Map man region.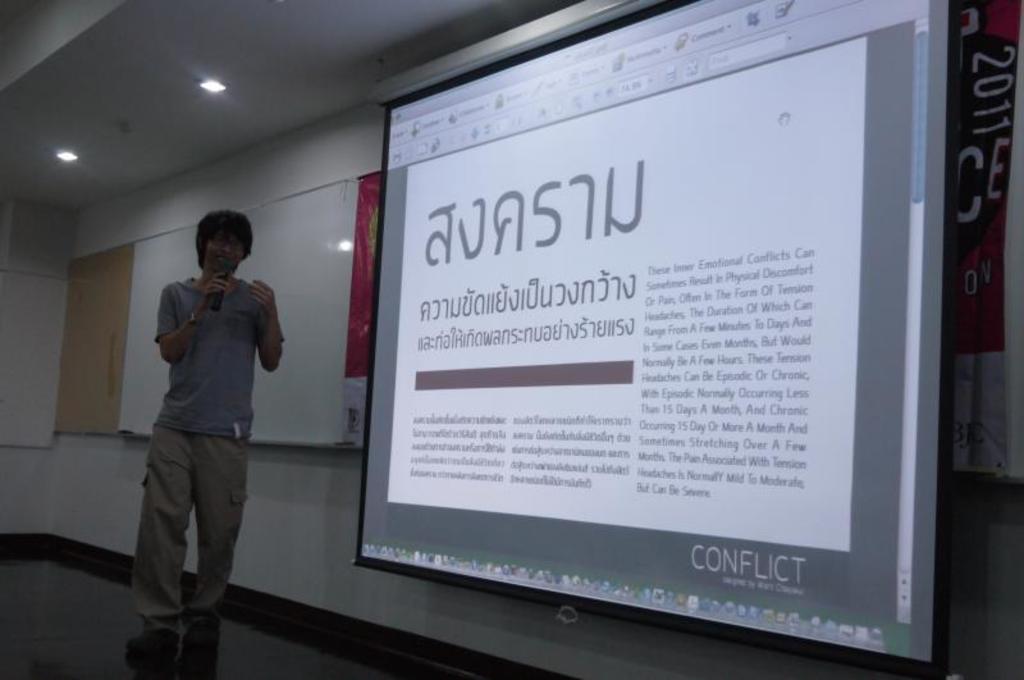
Mapped to locate(122, 196, 297, 648).
